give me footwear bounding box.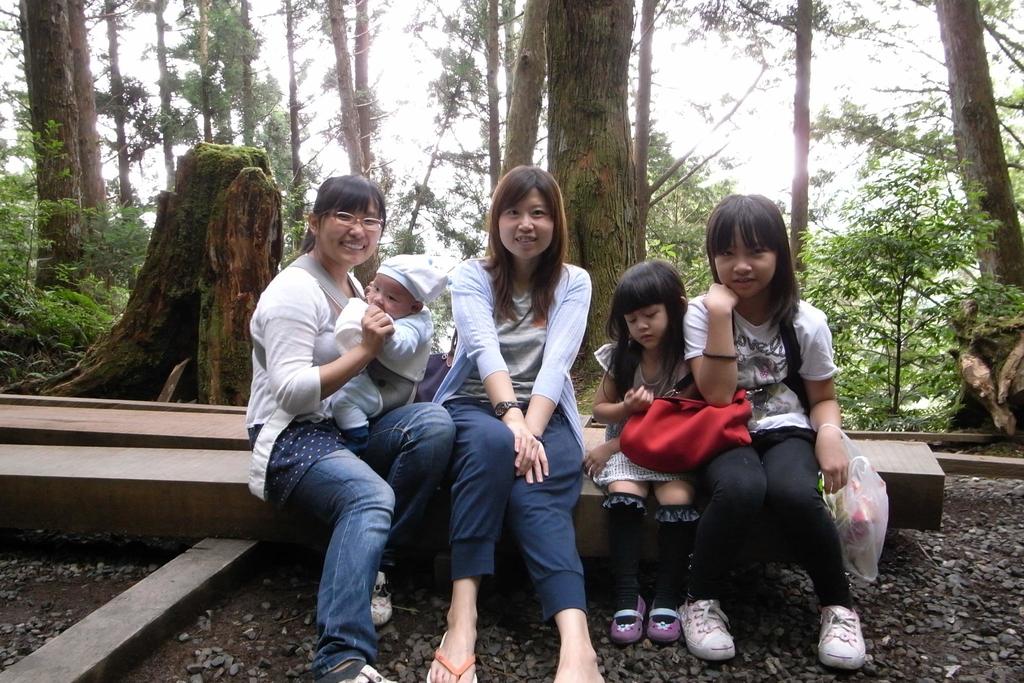
l=317, t=659, r=400, b=682.
